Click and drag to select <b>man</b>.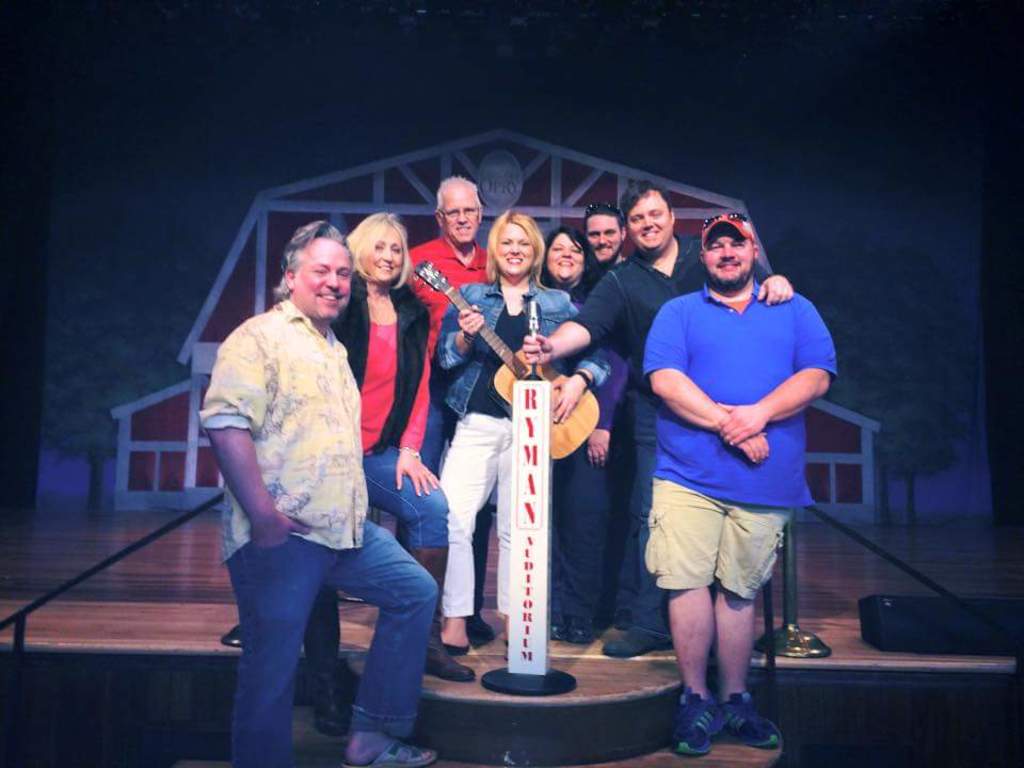
Selection: [393,174,502,545].
